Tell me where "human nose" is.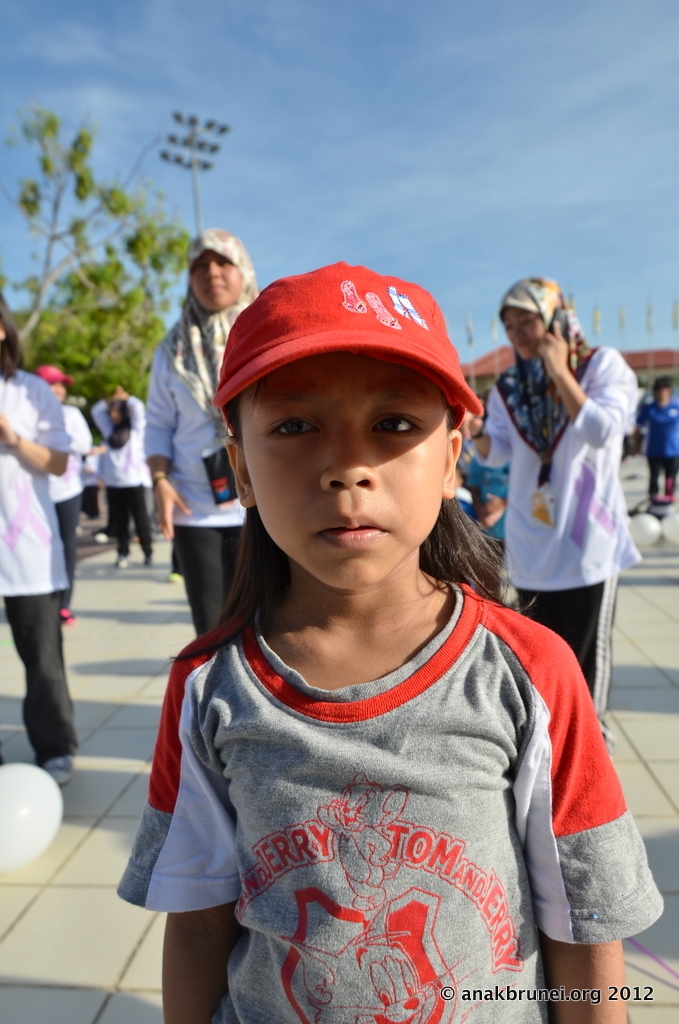
"human nose" is at detection(516, 329, 527, 334).
